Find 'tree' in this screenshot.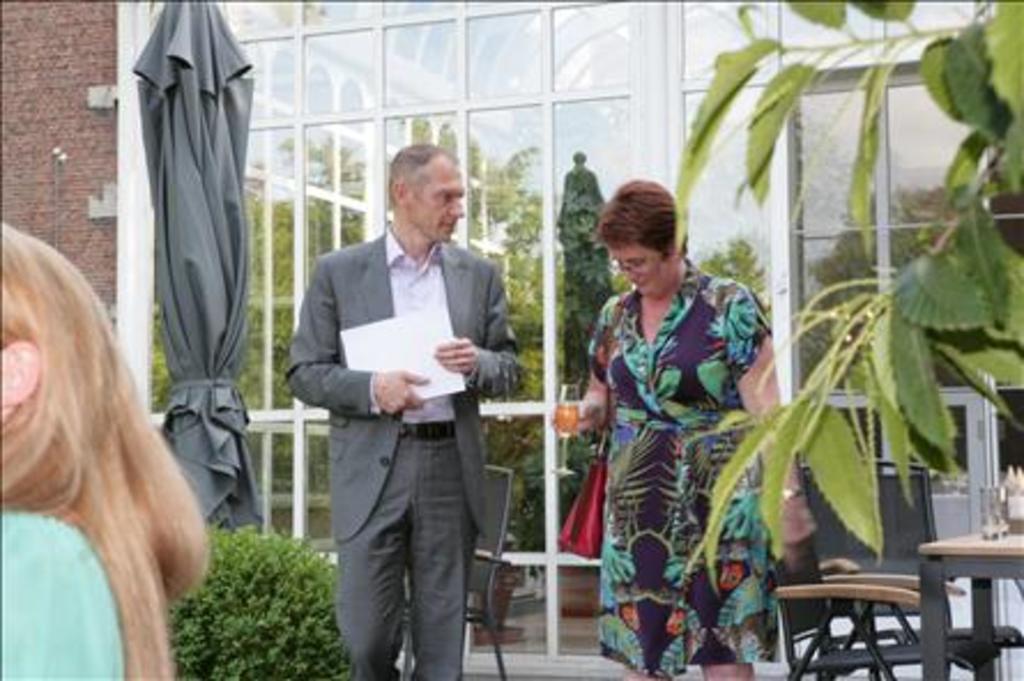
The bounding box for 'tree' is <region>651, 0, 1022, 640</region>.
